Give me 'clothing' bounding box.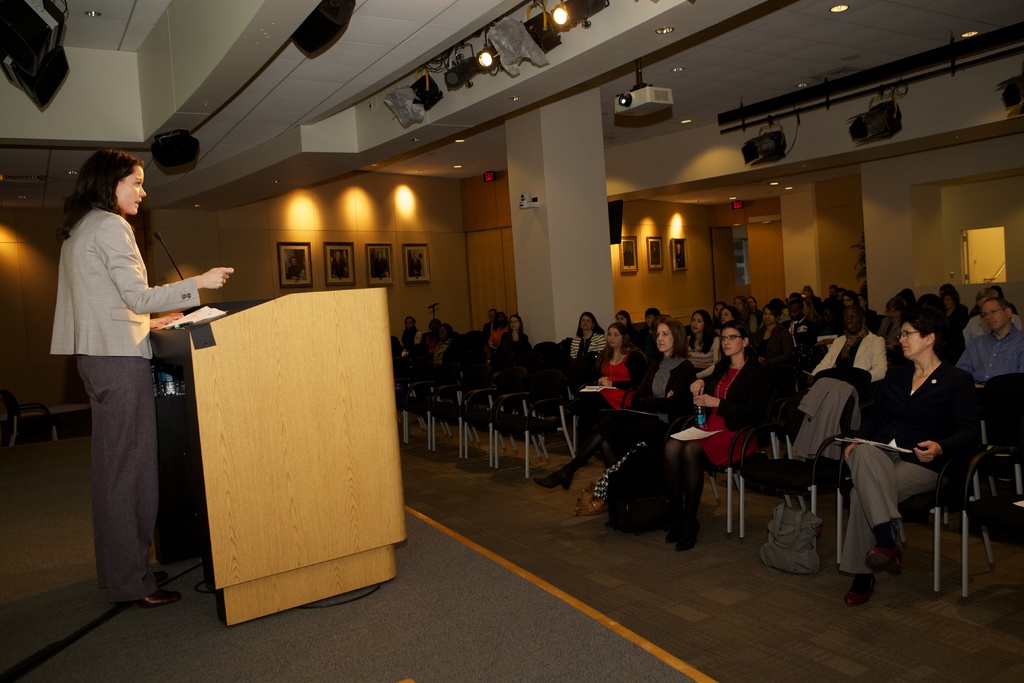
select_region(483, 318, 495, 333).
